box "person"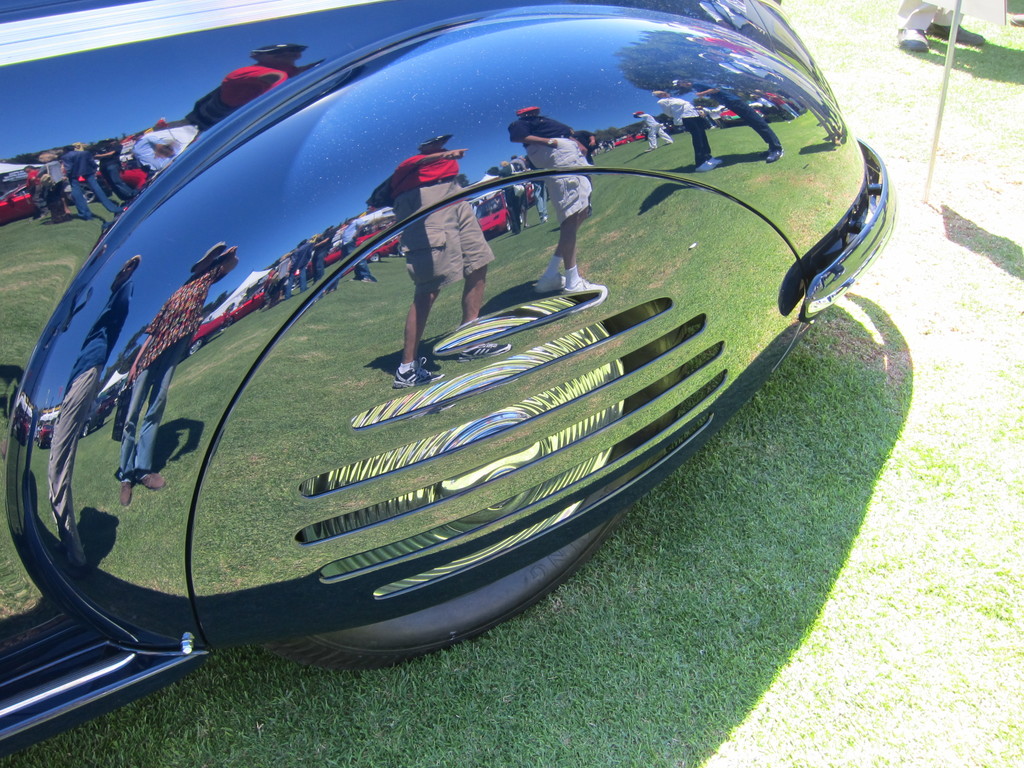
Rect(29, 148, 67, 218)
